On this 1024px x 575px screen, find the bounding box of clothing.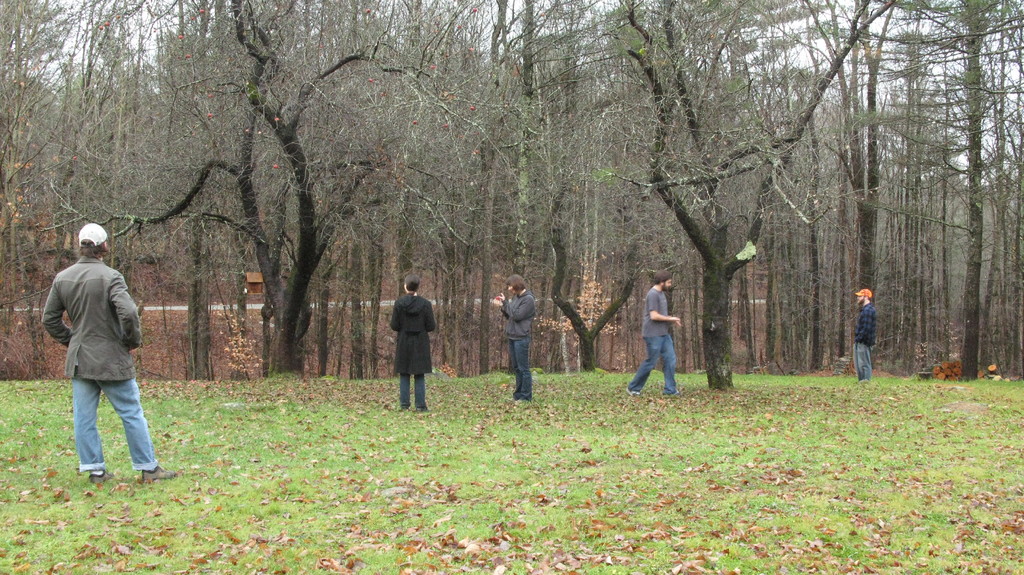
Bounding box: box(500, 295, 536, 400).
